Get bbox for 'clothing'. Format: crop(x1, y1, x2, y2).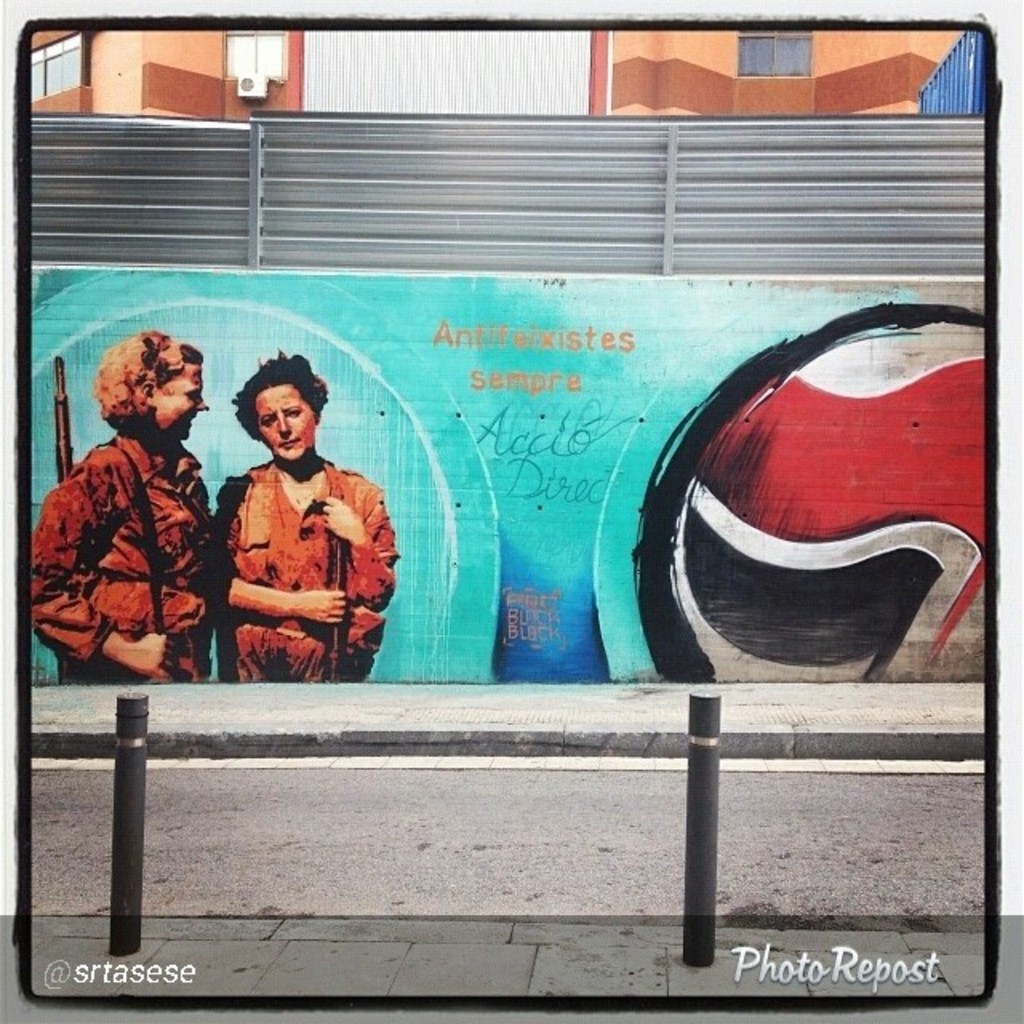
crop(210, 454, 395, 682).
